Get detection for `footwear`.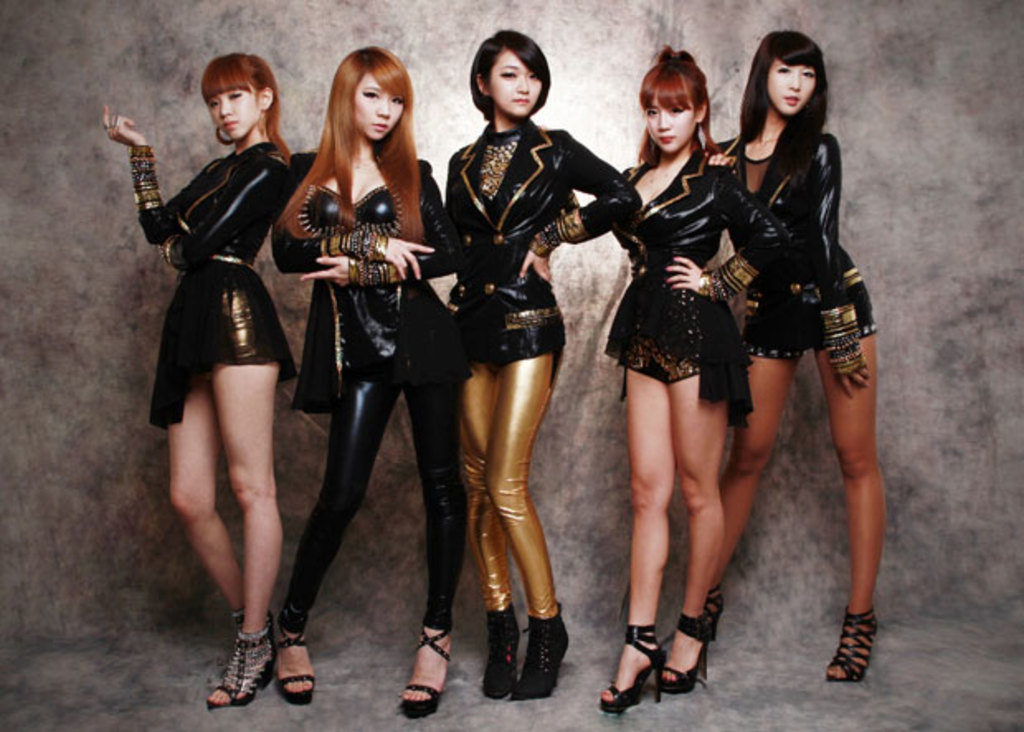
Detection: region(510, 601, 570, 704).
